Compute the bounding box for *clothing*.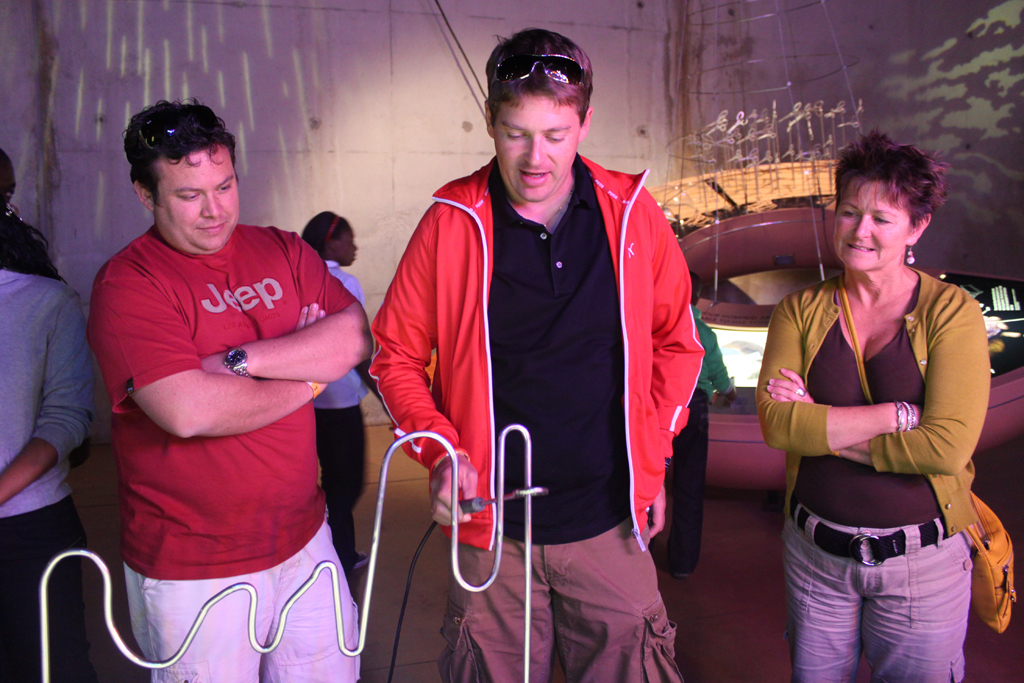
bbox=(0, 266, 89, 682).
